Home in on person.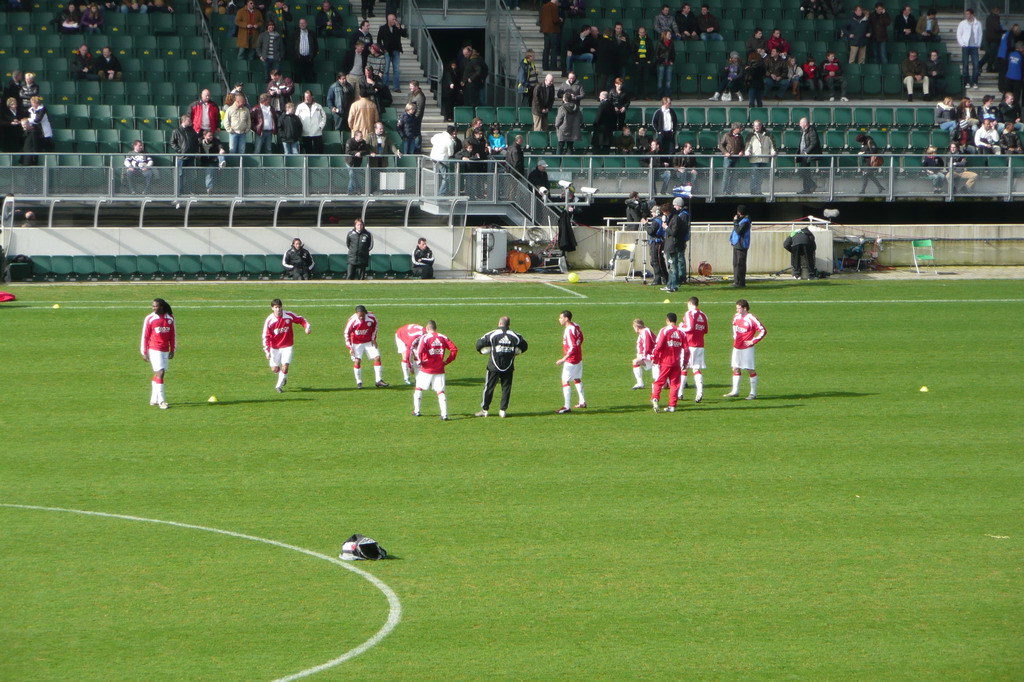
Homed in at bbox=(409, 324, 457, 423).
